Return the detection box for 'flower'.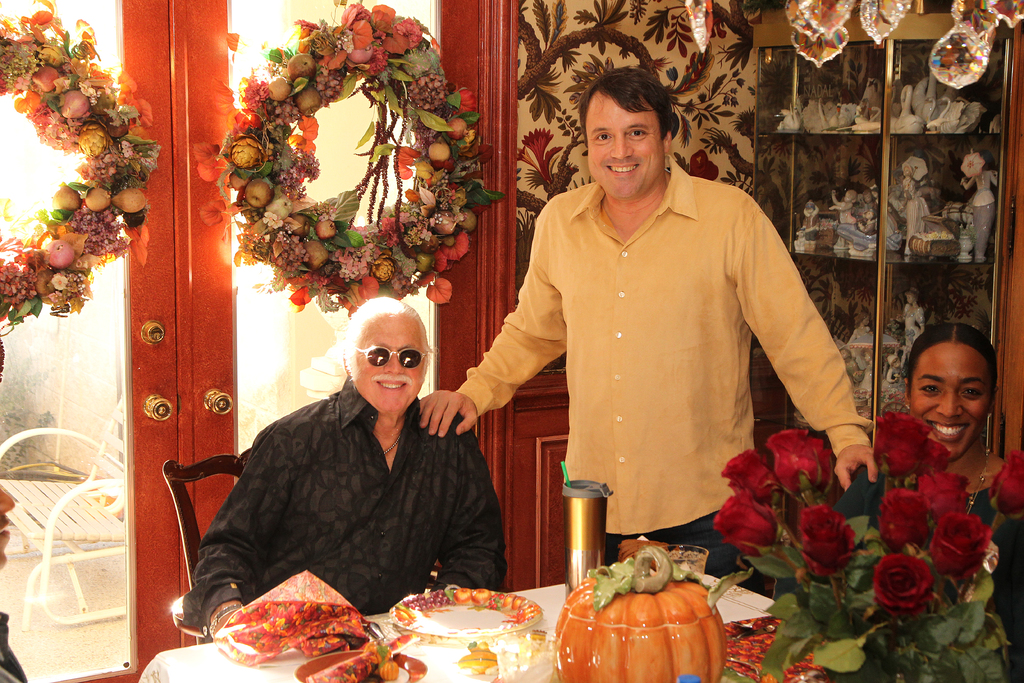
Rect(871, 415, 935, 488).
